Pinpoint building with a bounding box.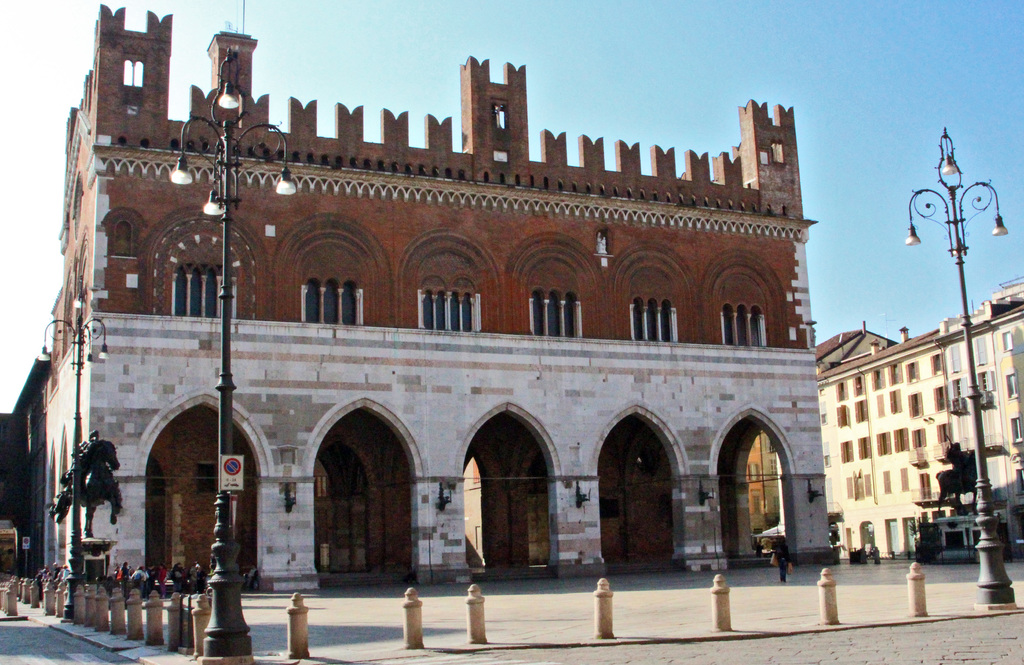
0, 357, 42, 586.
